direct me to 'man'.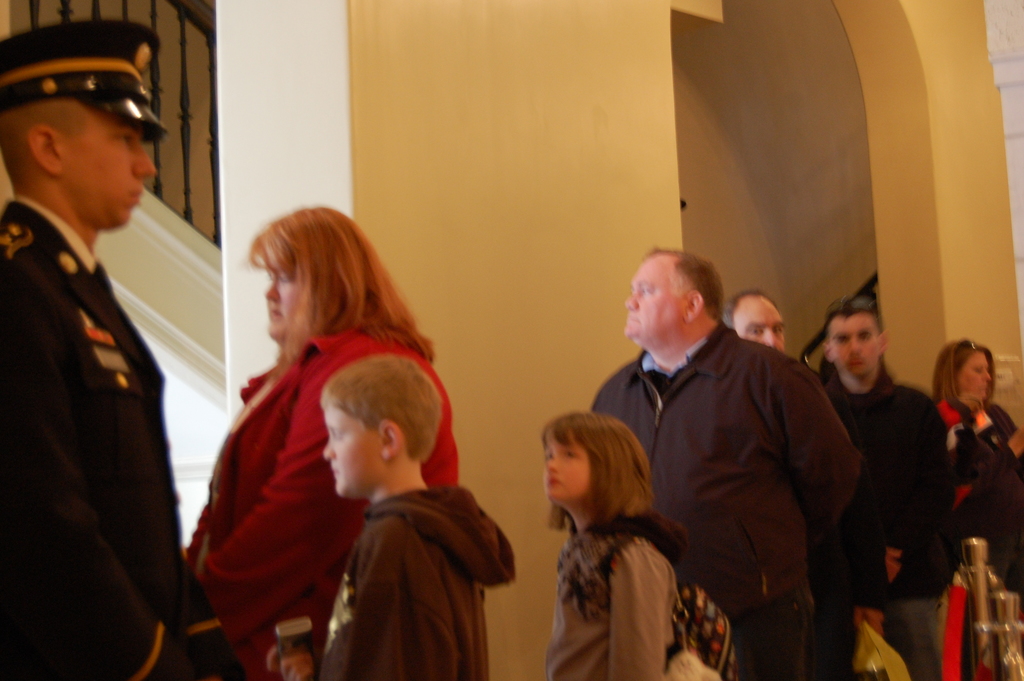
Direction: [598, 252, 866, 679].
